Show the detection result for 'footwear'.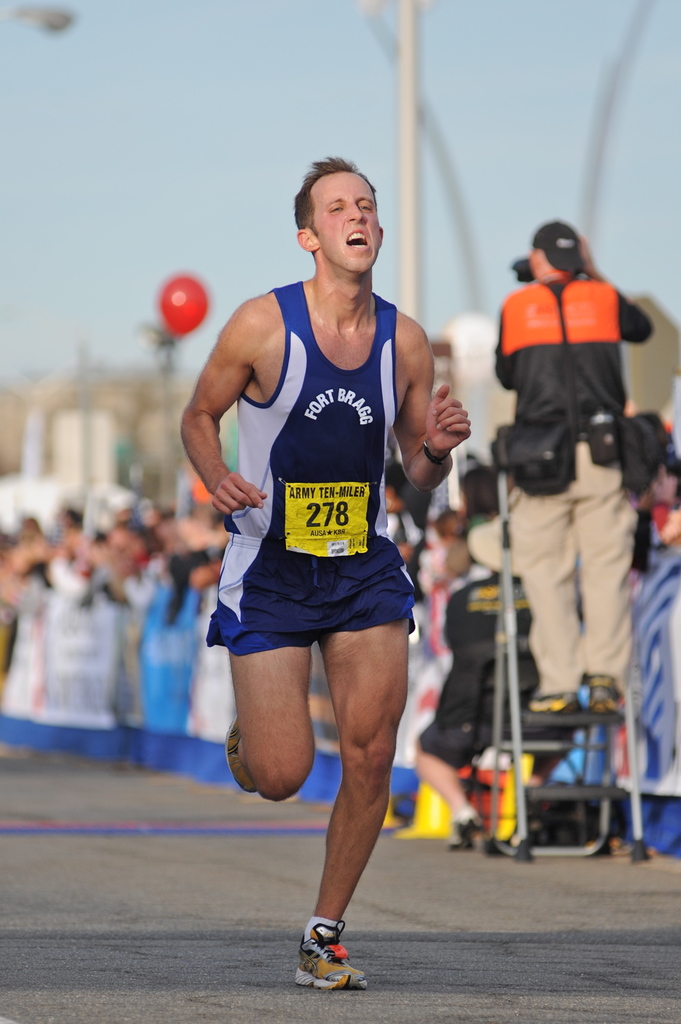
select_region(576, 667, 627, 717).
